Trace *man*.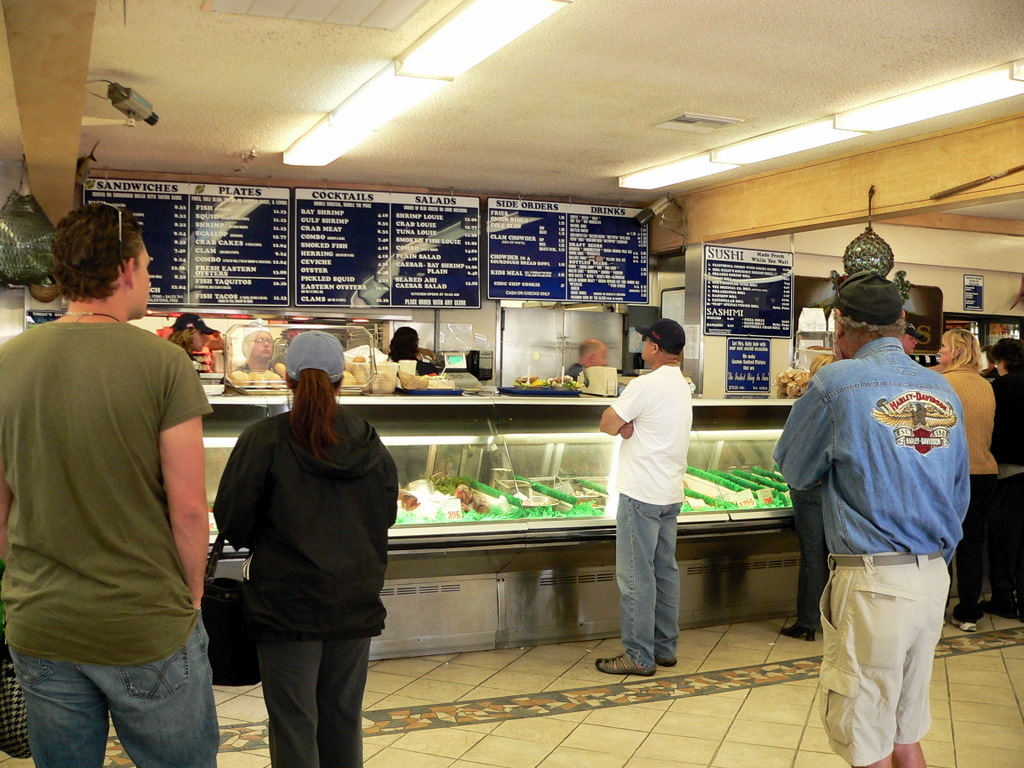
Traced to <box>782,233,986,752</box>.
